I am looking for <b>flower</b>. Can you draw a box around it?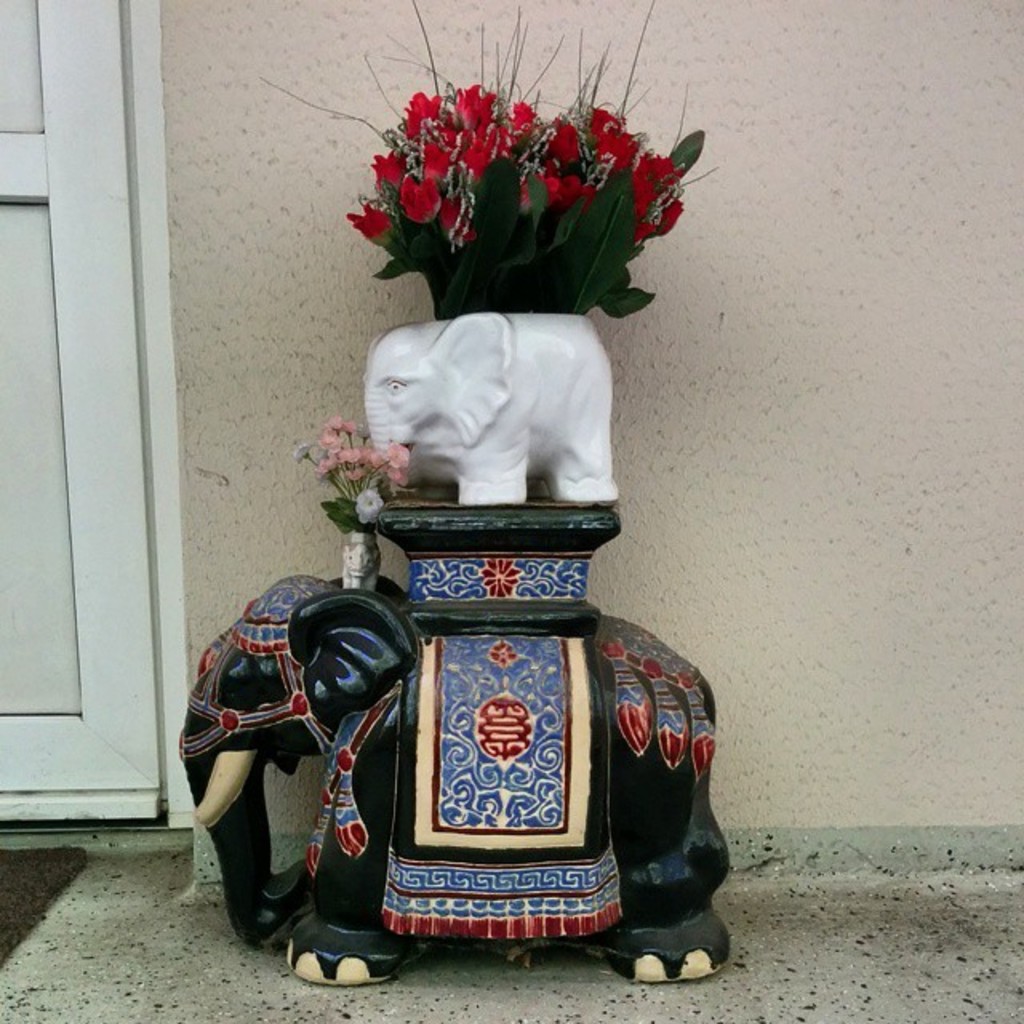
Sure, the bounding box is <box>590,106,610,142</box>.
